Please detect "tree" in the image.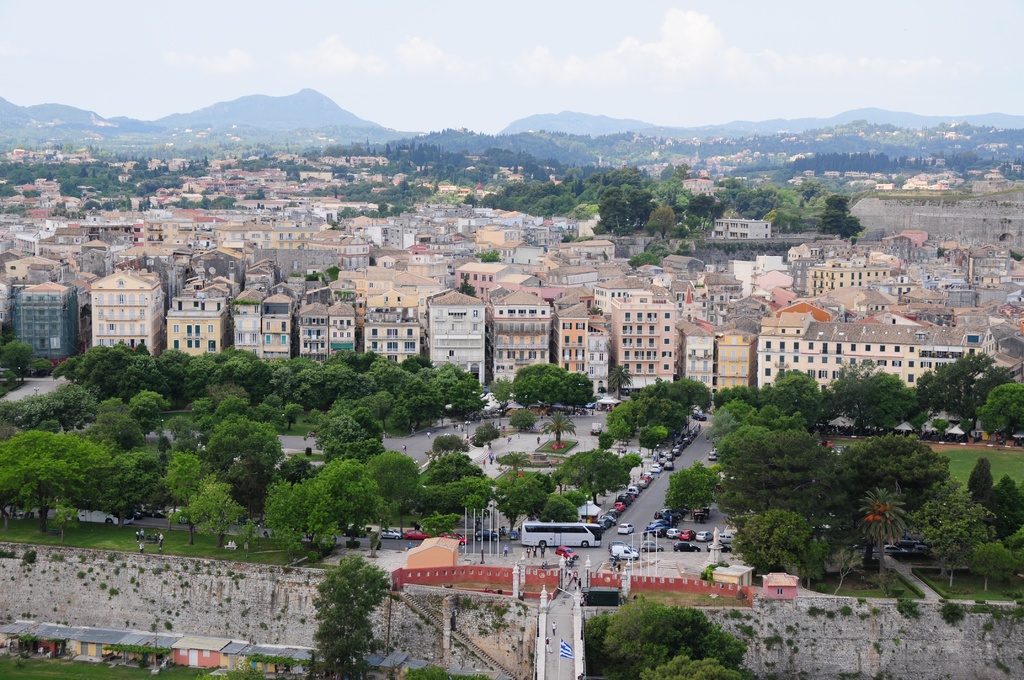
170 416 198 451.
